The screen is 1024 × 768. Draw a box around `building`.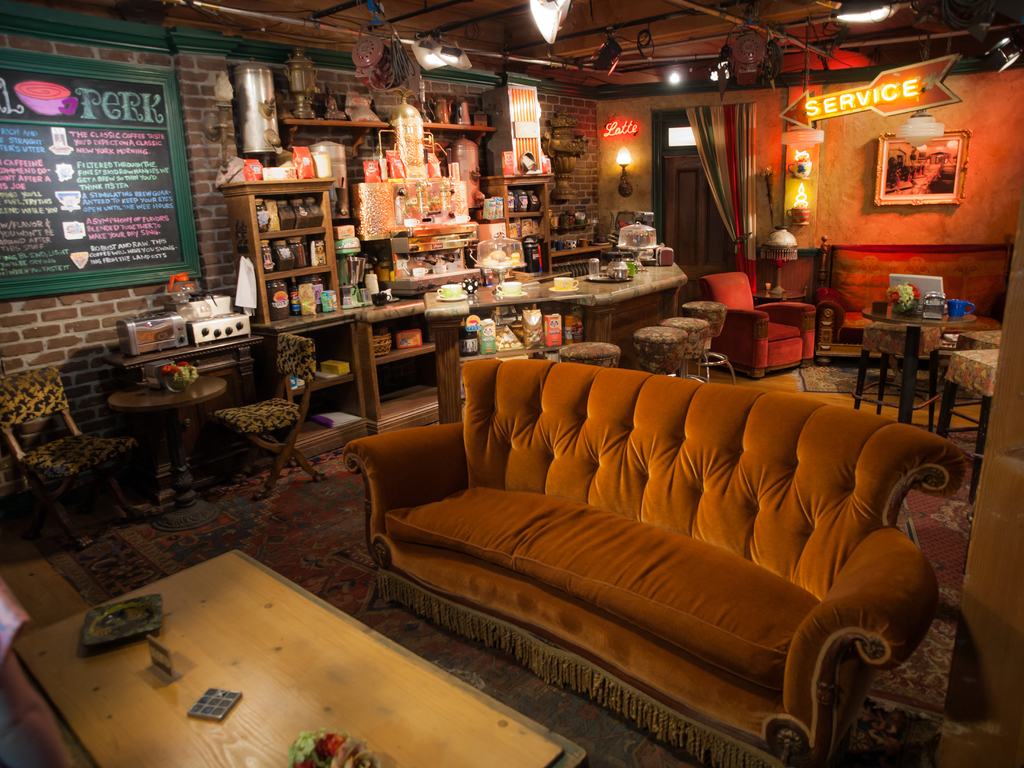
l=0, t=0, r=1023, b=767.
